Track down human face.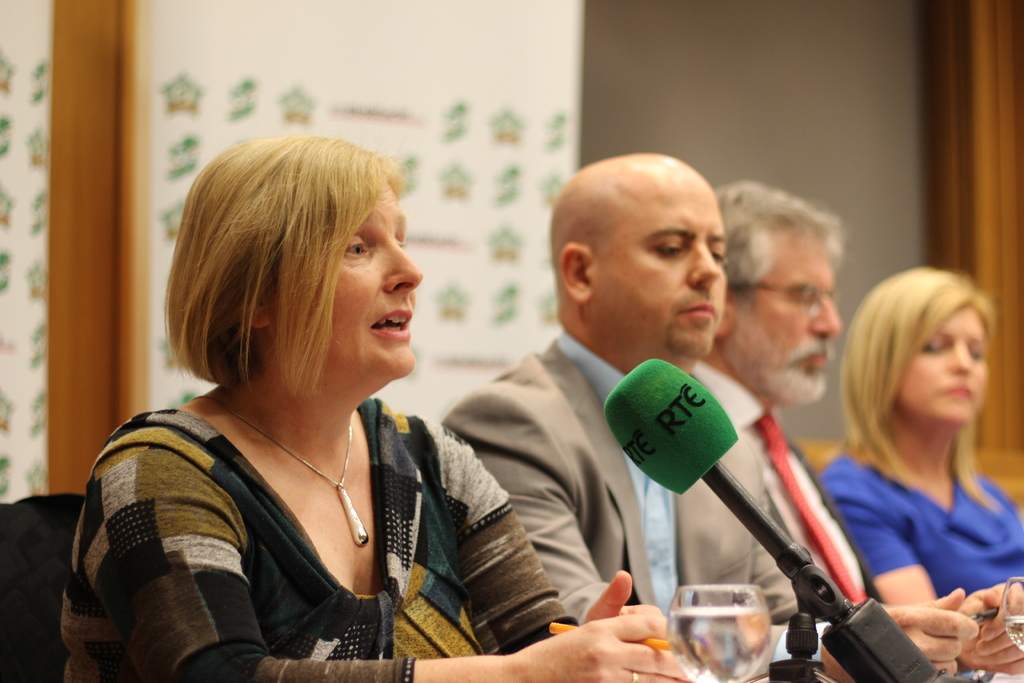
Tracked to bbox(735, 239, 844, 398).
